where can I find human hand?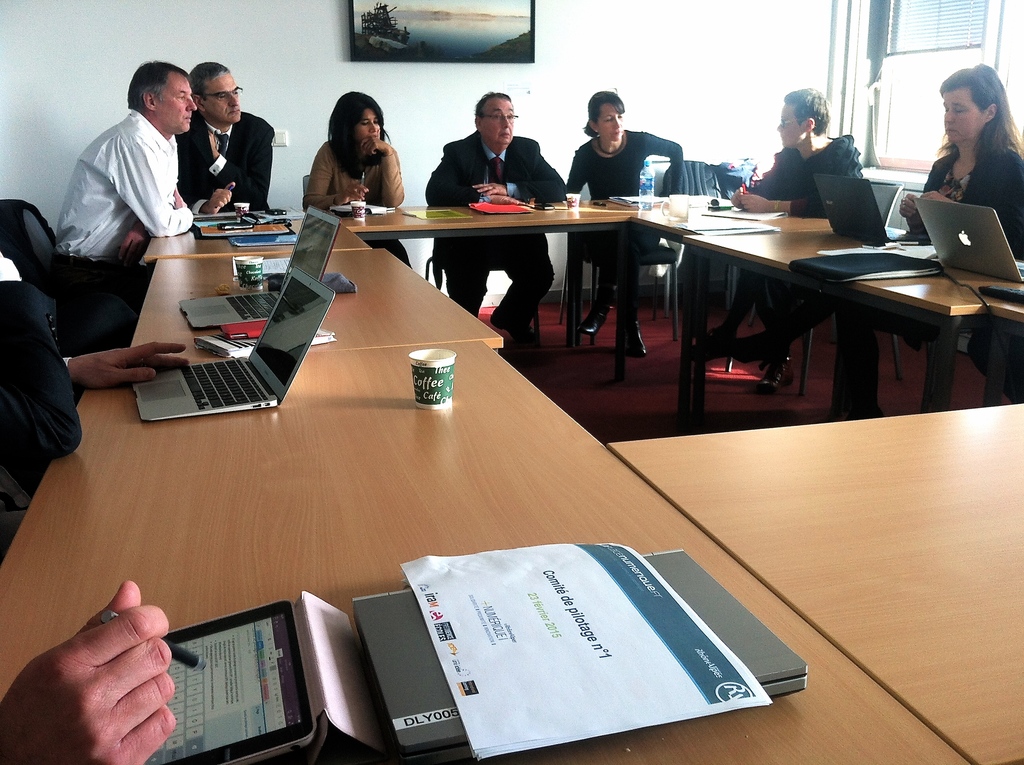
You can find it at [731, 190, 744, 210].
